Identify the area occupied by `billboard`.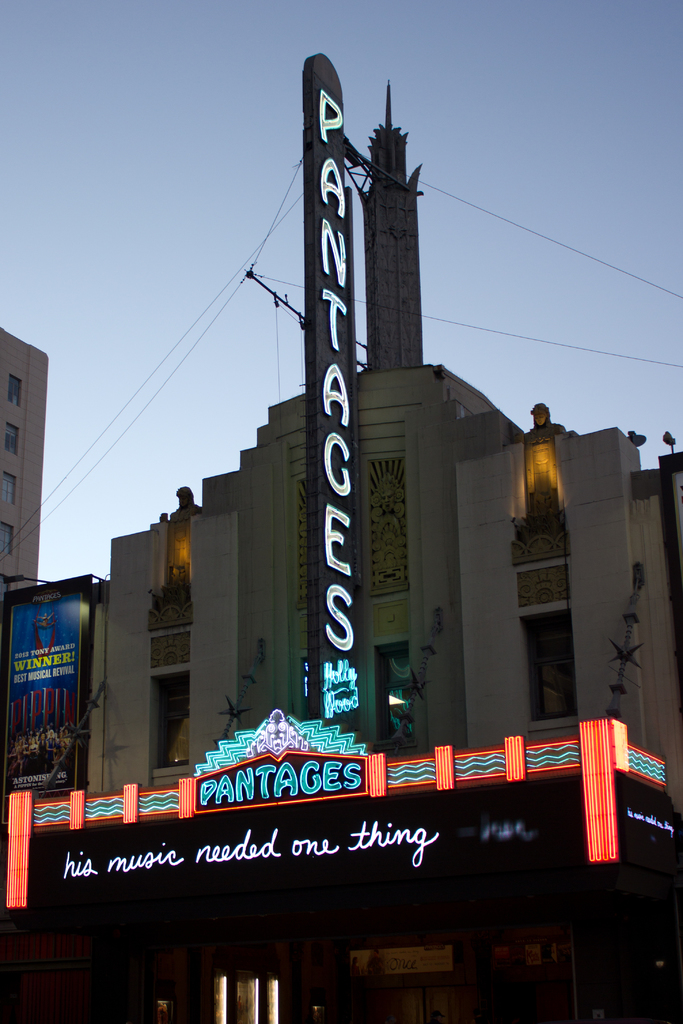
Area: rect(25, 767, 580, 902).
